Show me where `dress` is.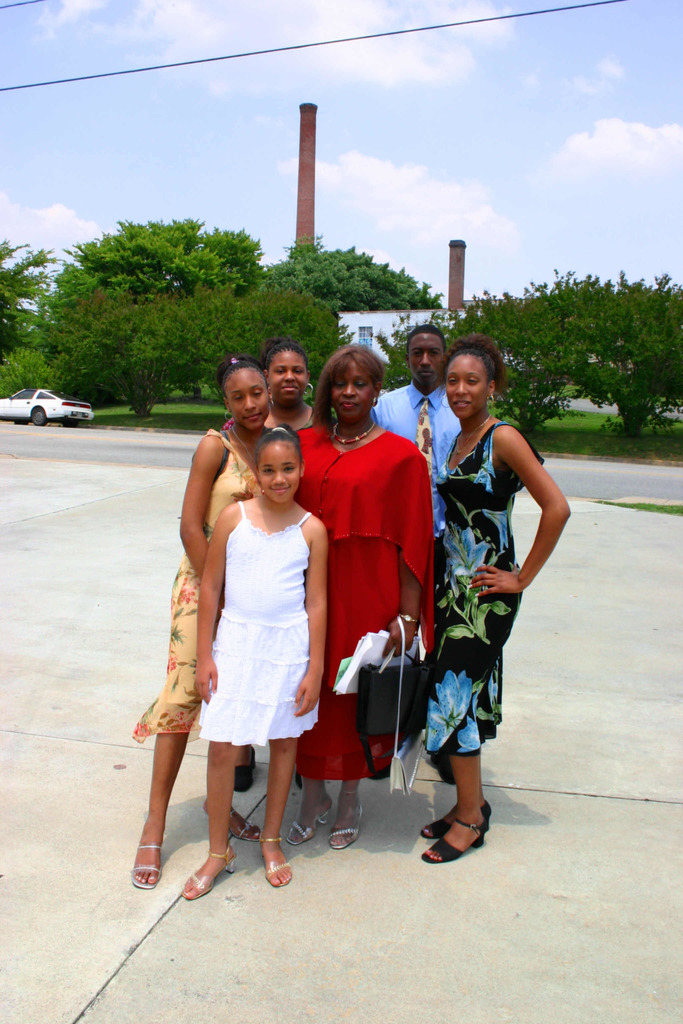
`dress` is at x1=195 y1=501 x2=320 y2=744.
